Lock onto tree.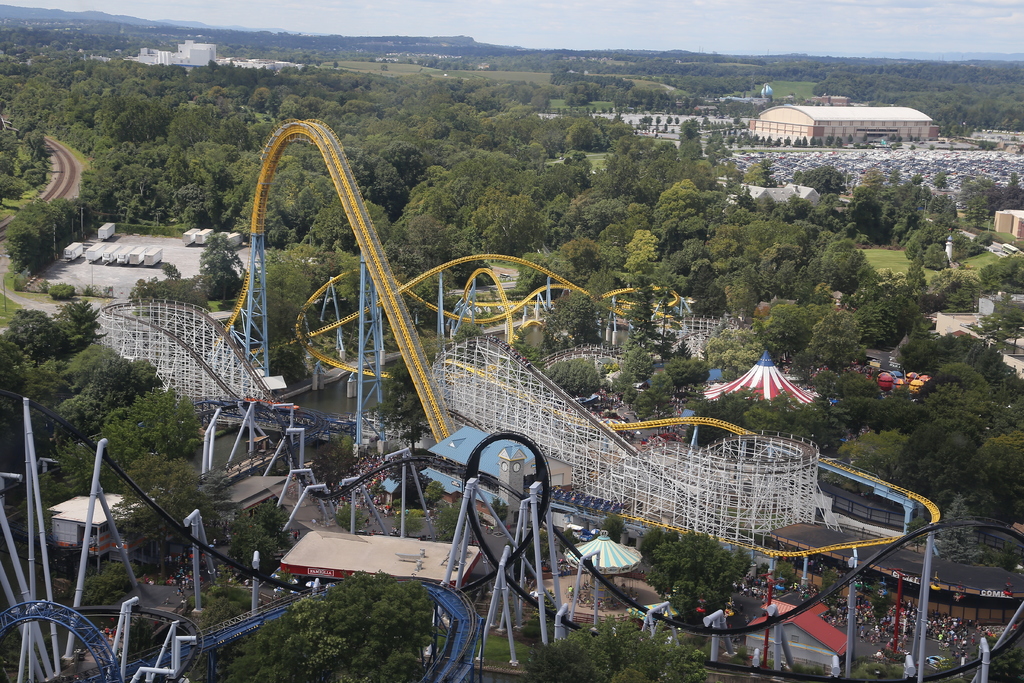
Locked: l=389, t=475, r=427, b=507.
